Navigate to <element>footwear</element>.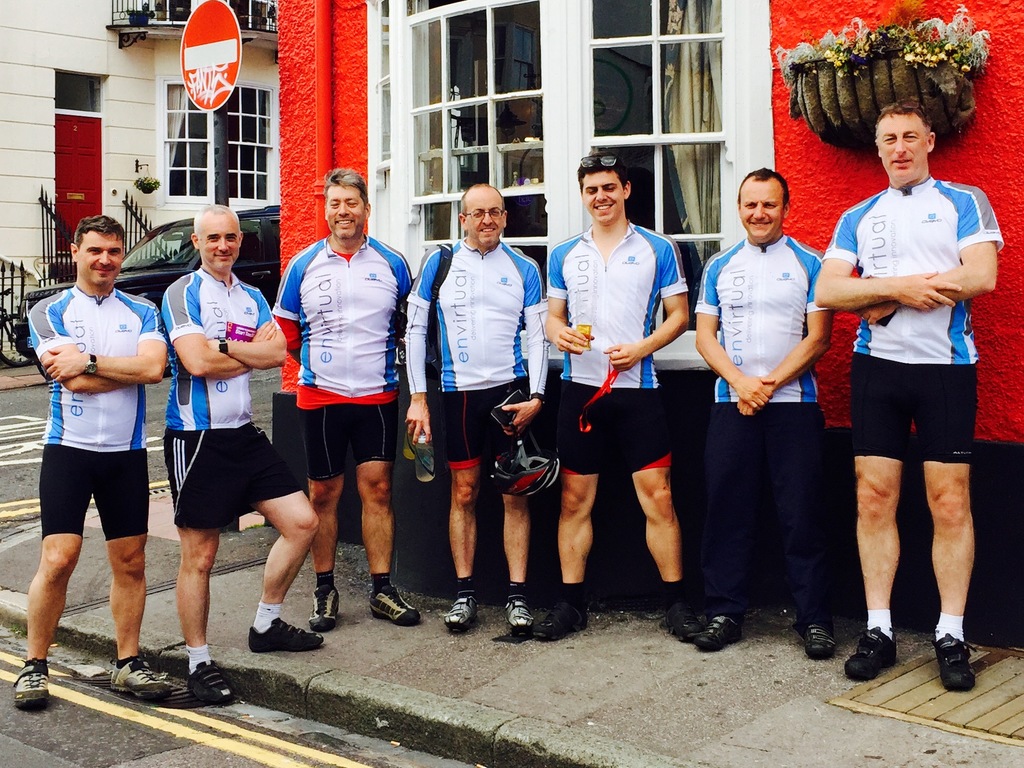
Navigation target: pyautogui.locateOnScreen(931, 621, 999, 708).
